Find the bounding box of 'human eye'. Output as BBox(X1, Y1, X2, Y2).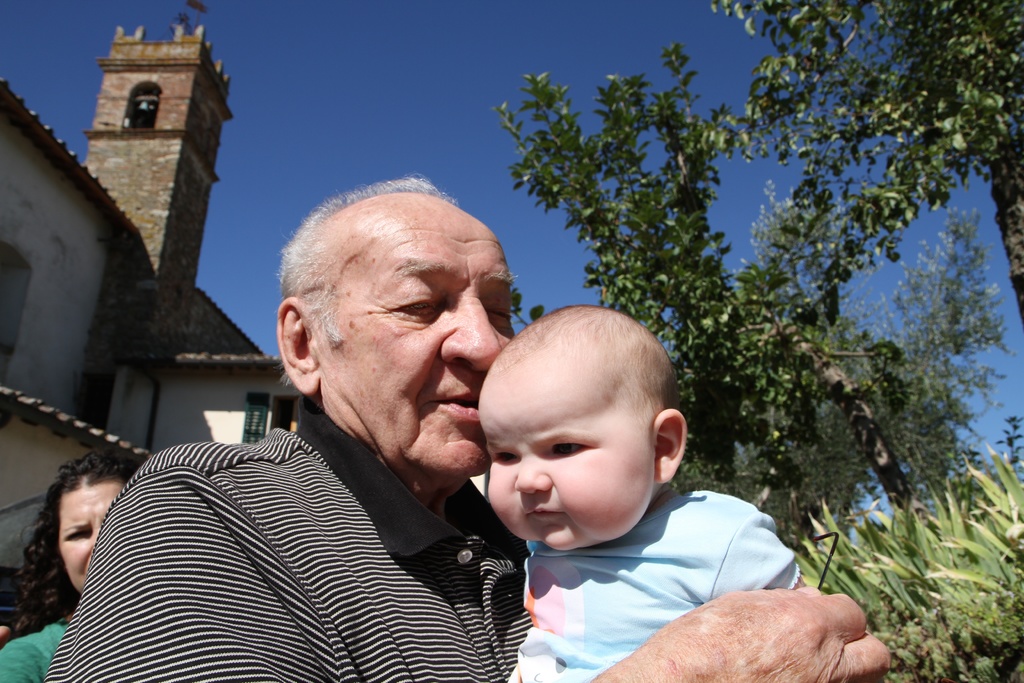
BBox(488, 450, 521, 468).
